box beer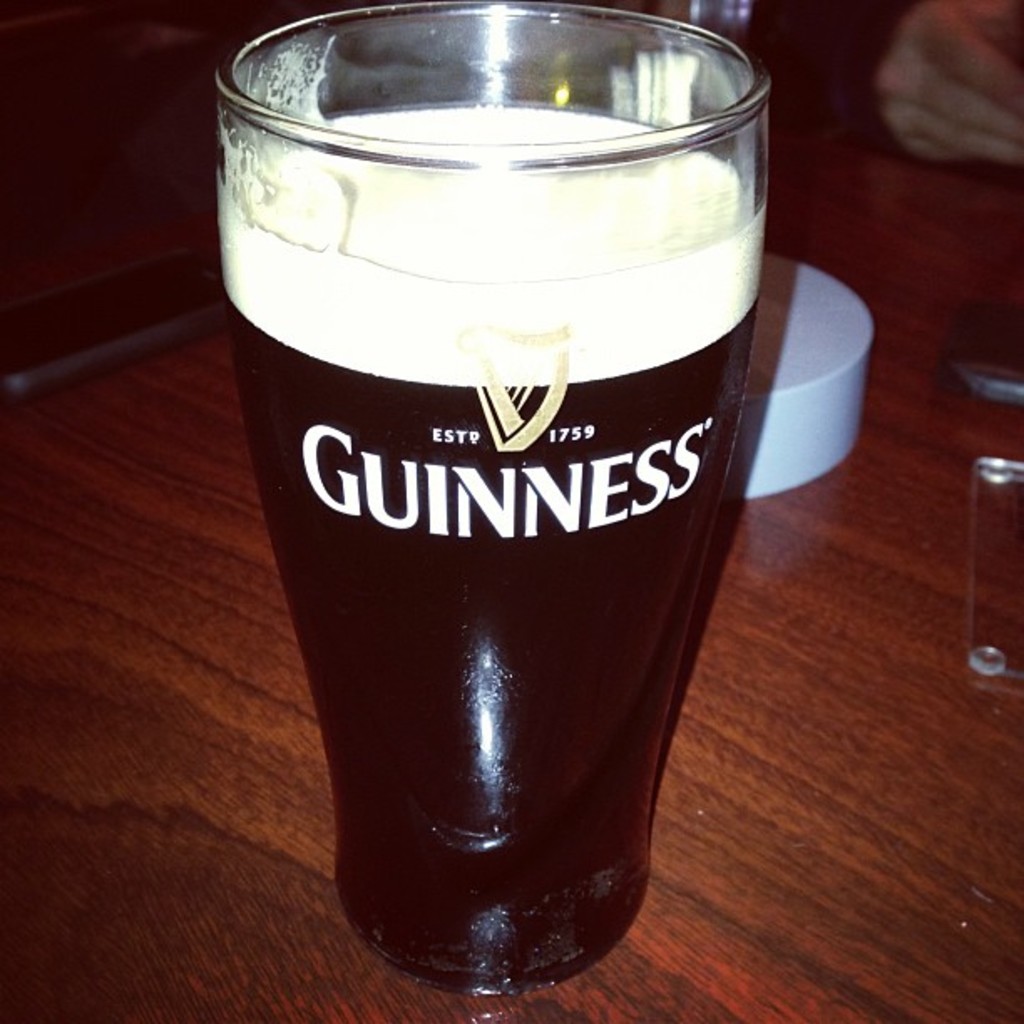
207 0 793 997
